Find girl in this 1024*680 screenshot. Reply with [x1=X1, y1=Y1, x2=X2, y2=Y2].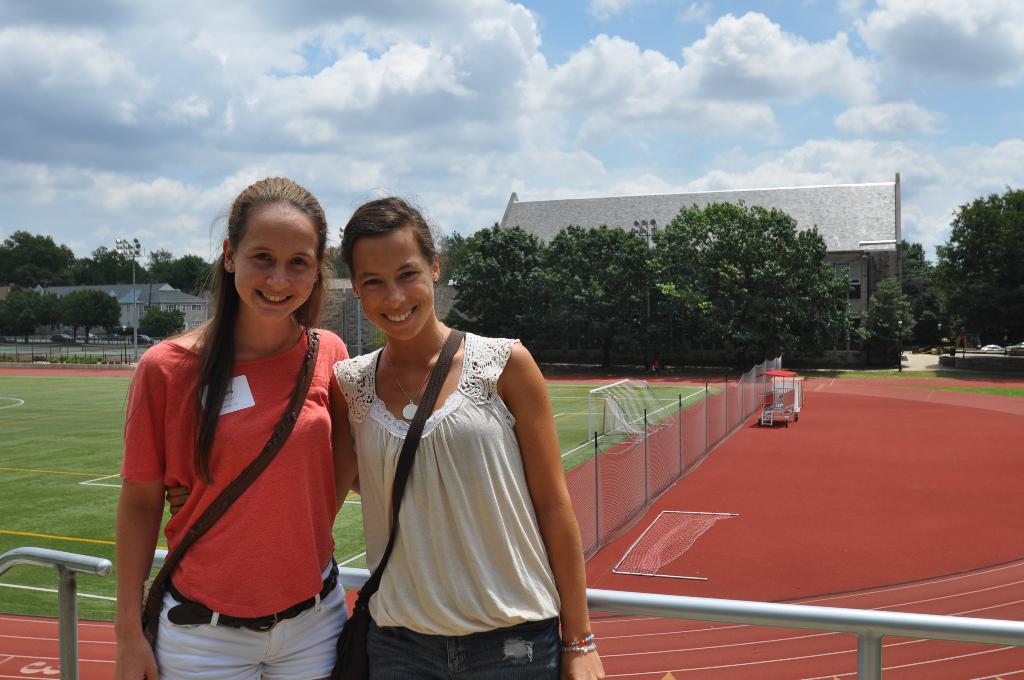
[x1=115, y1=175, x2=361, y2=678].
